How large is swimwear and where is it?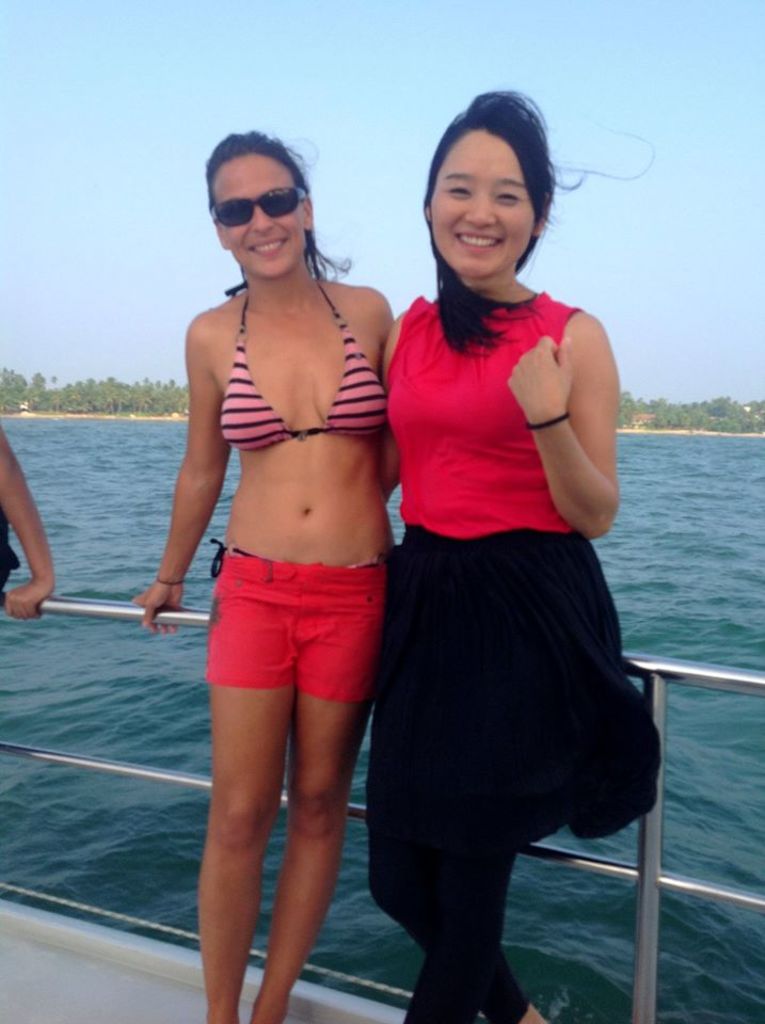
Bounding box: x1=221 y1=281 x2=393 y2=438.
